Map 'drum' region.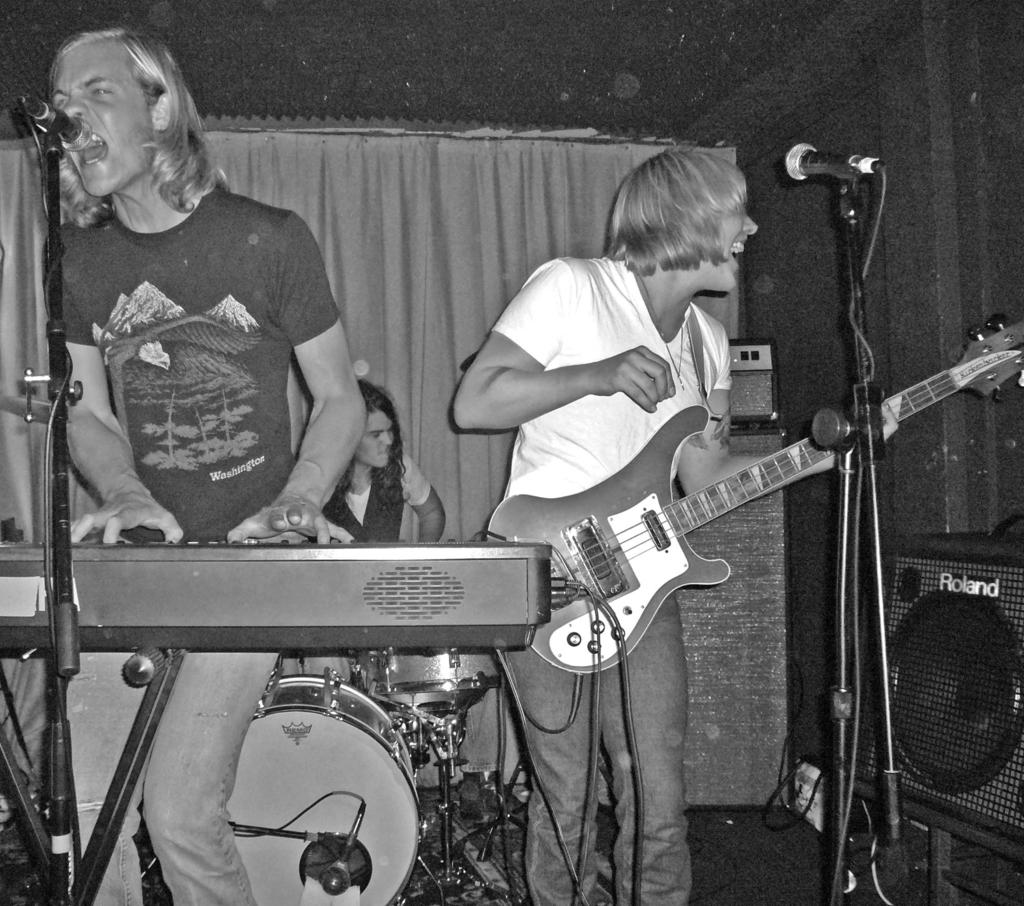
Mapped to {"left": 226, "top": 673, "right": 423, "bottom": 905}.
